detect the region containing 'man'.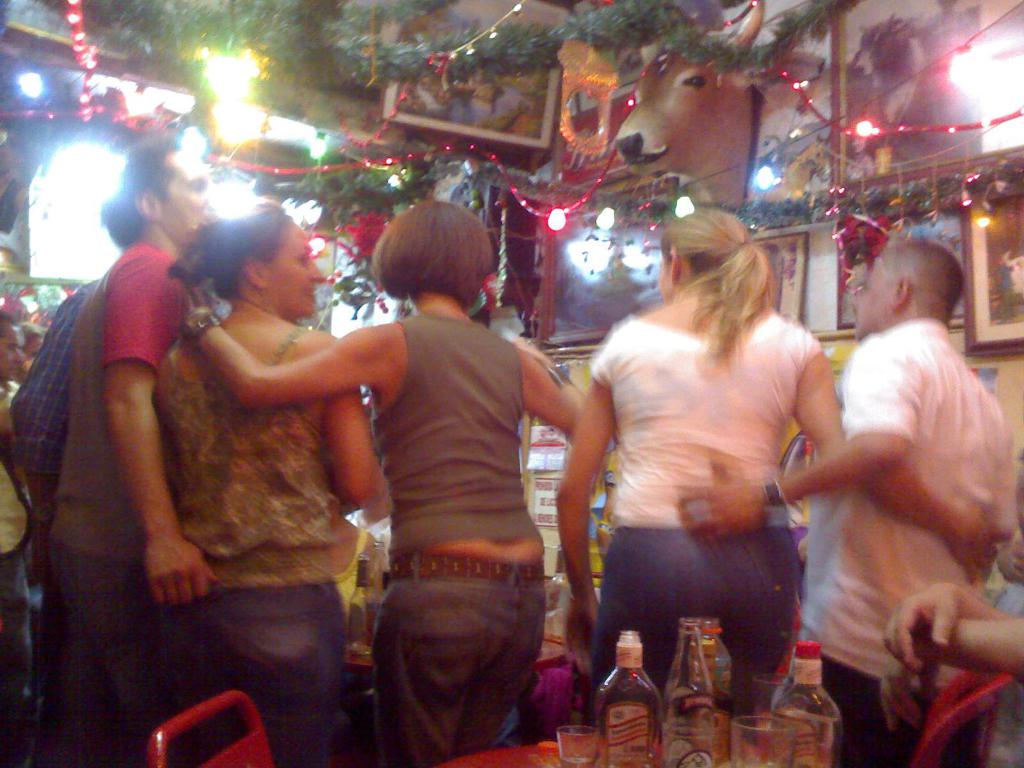
bbox(673, 238, 1014, 767).
